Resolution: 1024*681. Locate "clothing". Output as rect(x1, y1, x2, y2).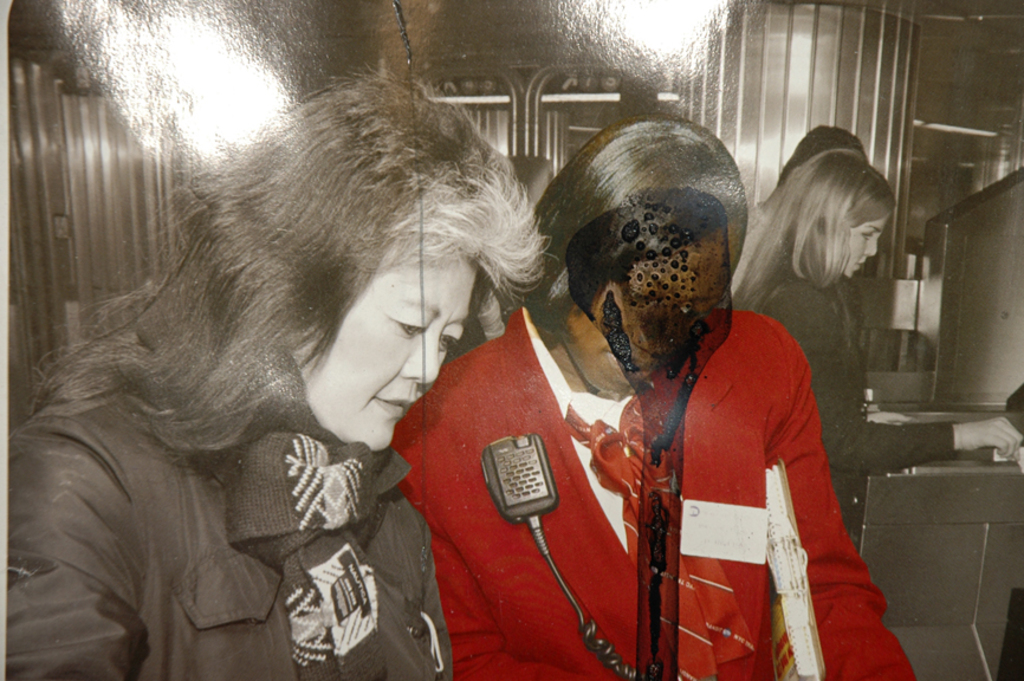
rect(544, 245, 895, 660).
